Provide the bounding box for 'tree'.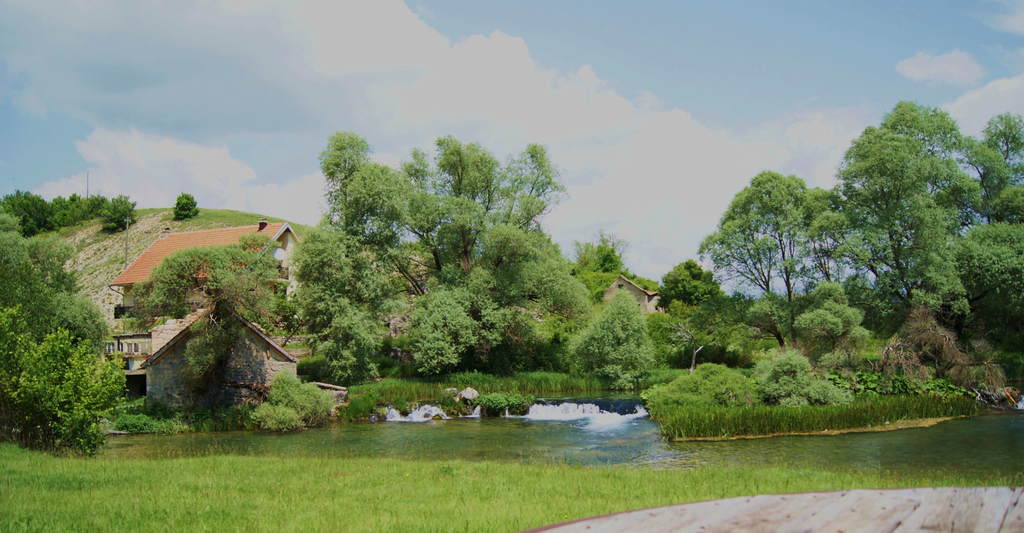
{"left": 474, "top": 302, "right": 532, "bottom": 376}.
